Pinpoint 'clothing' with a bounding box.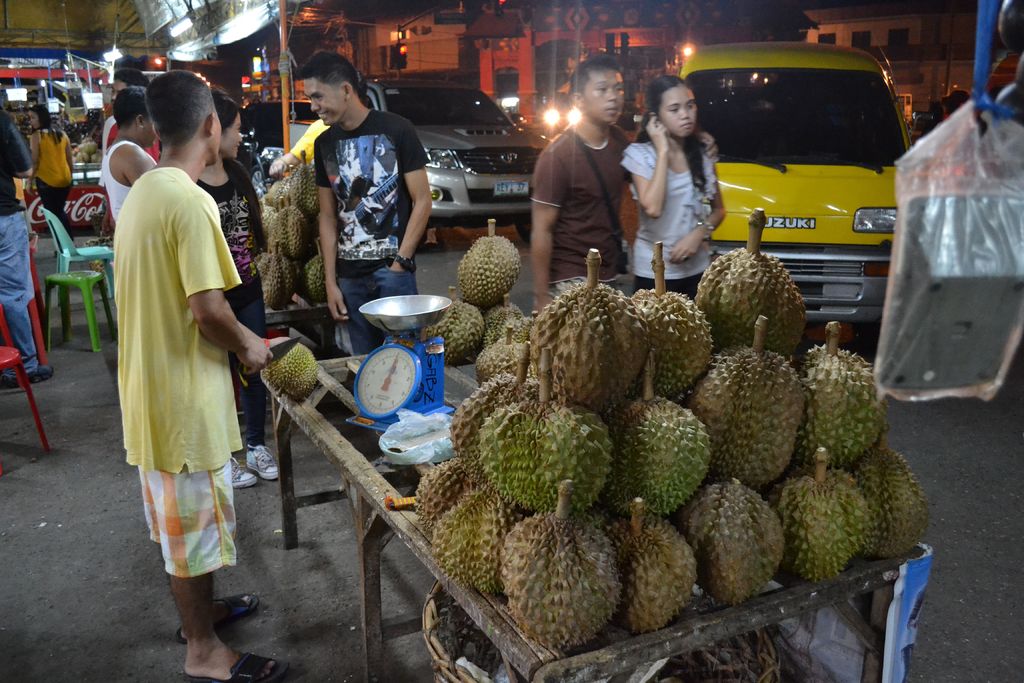
<box>617,138,714,294</box>.
